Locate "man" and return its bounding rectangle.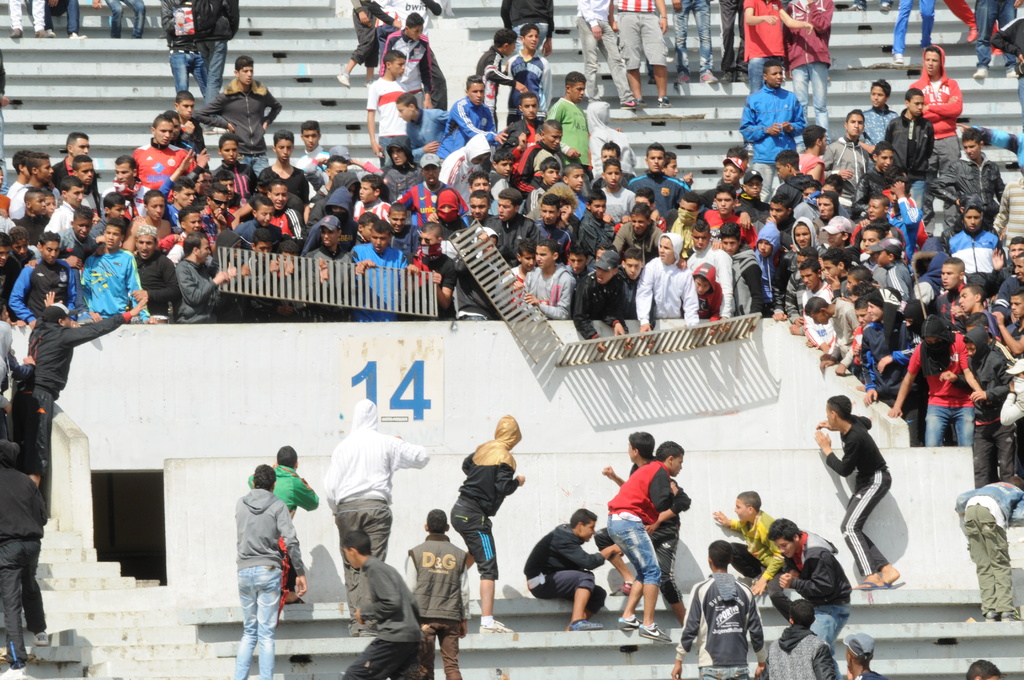
(x1=129, y1=215, x2=195, y2=321).
